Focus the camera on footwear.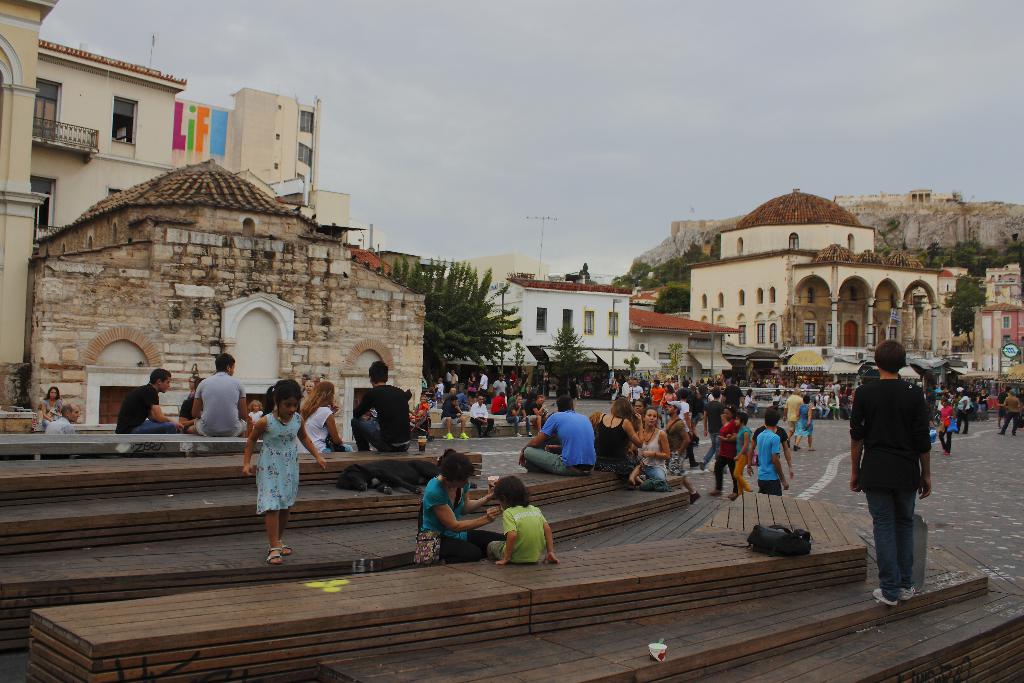
Focus region: {"left": 690, "top": 463, "right": 697, "bottom": 468}.
